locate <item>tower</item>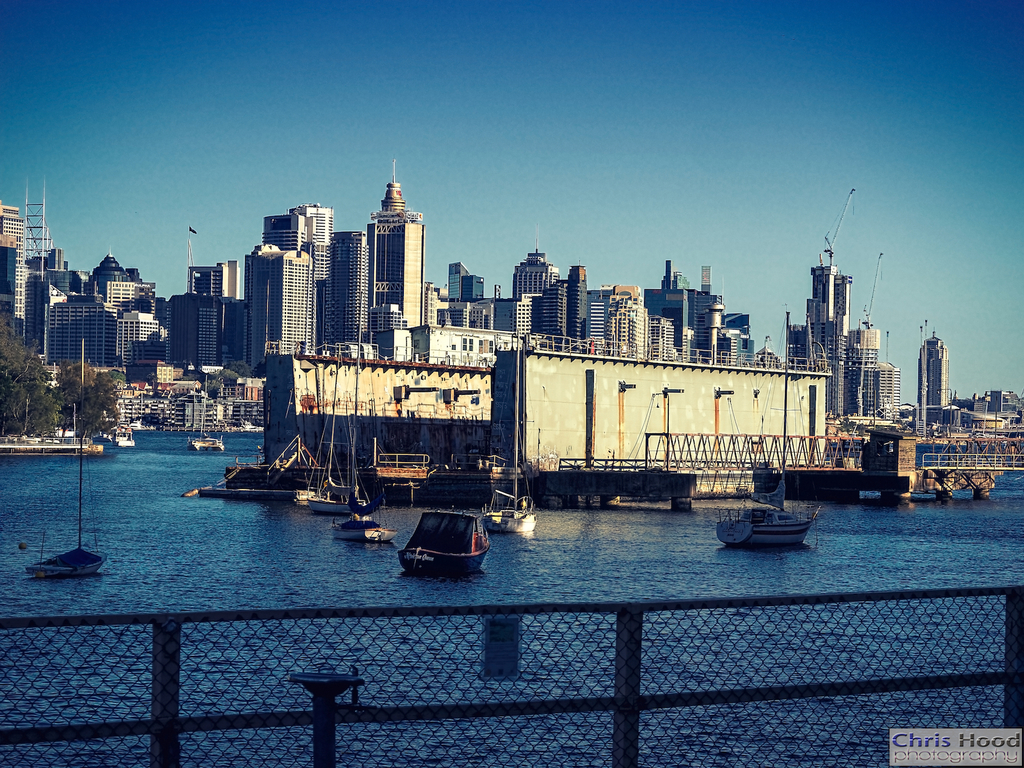
(38,282,113,372)
